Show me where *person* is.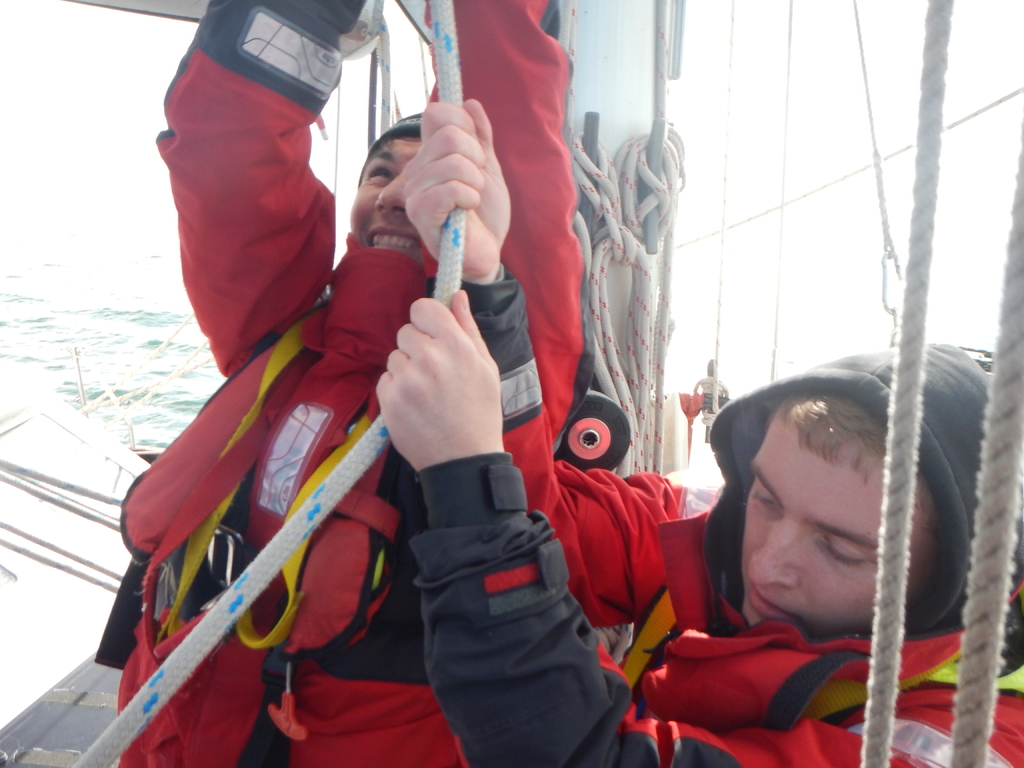
*person* is at detection(125, 0, 593, 767).
